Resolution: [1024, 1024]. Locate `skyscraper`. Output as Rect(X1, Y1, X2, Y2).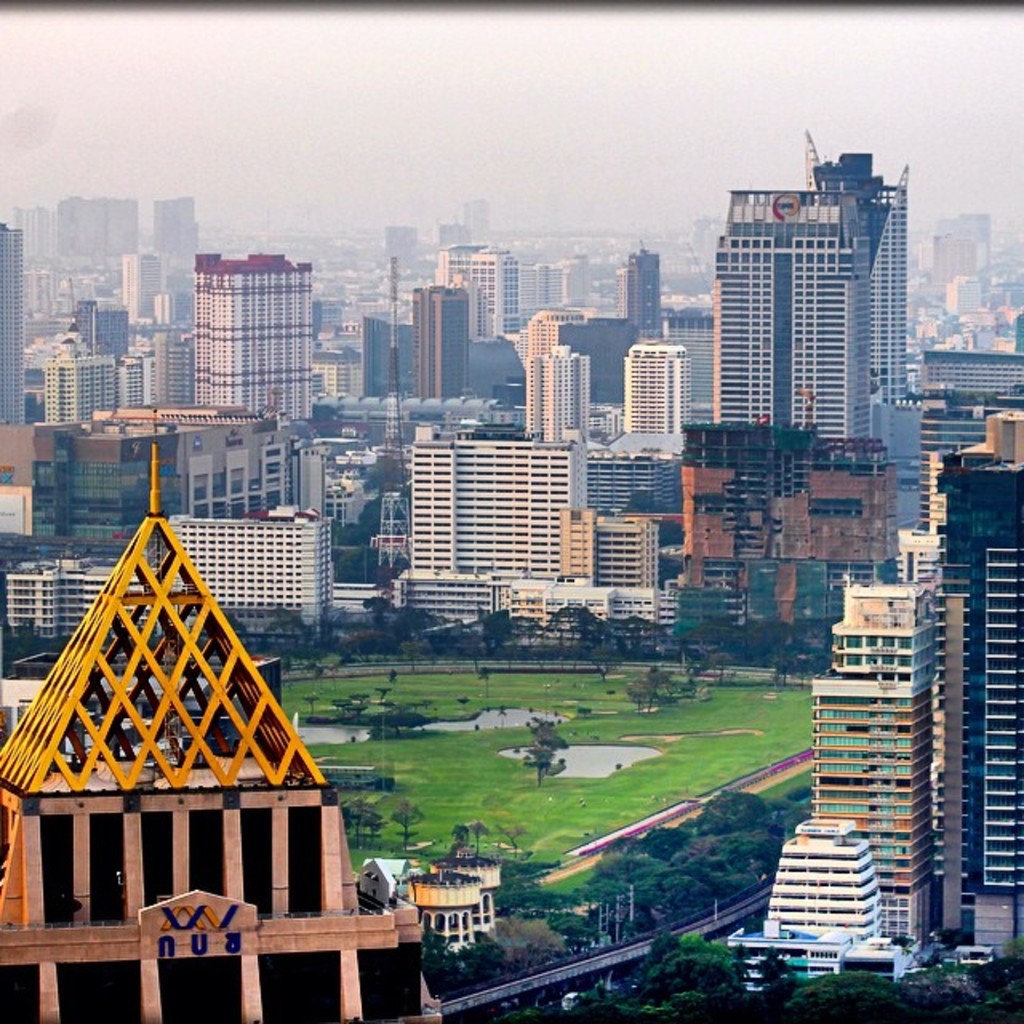
Rect(798, 128, 912, 408).
